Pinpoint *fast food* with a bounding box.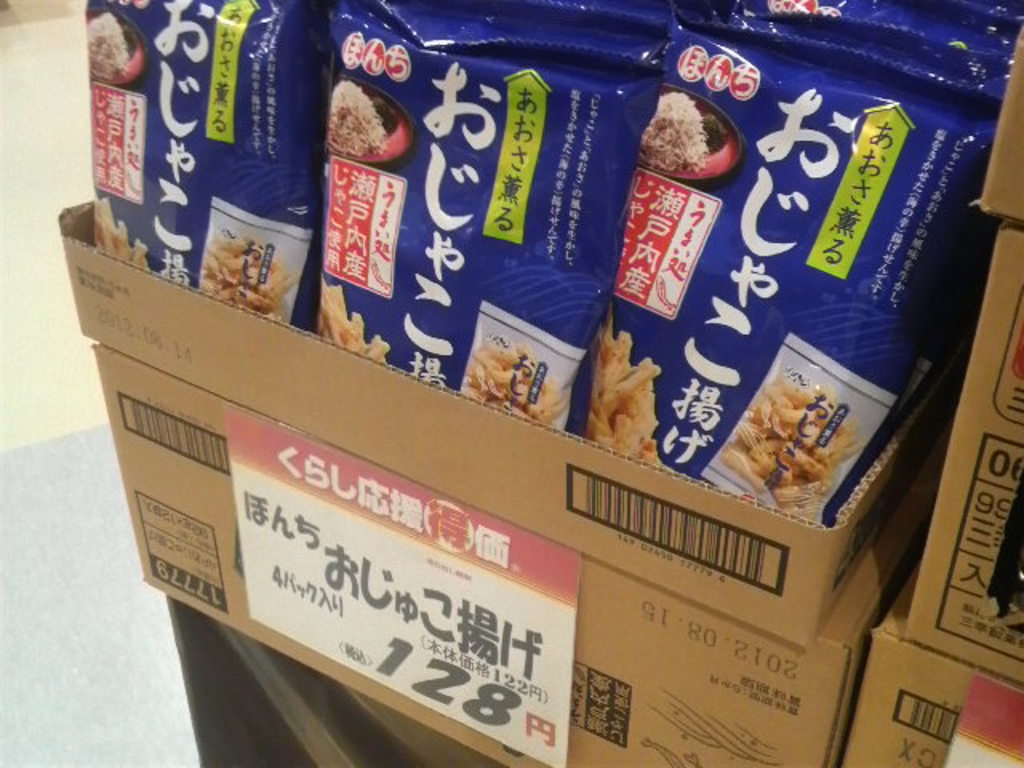
<region>587, 325, 654, 448</region>.
